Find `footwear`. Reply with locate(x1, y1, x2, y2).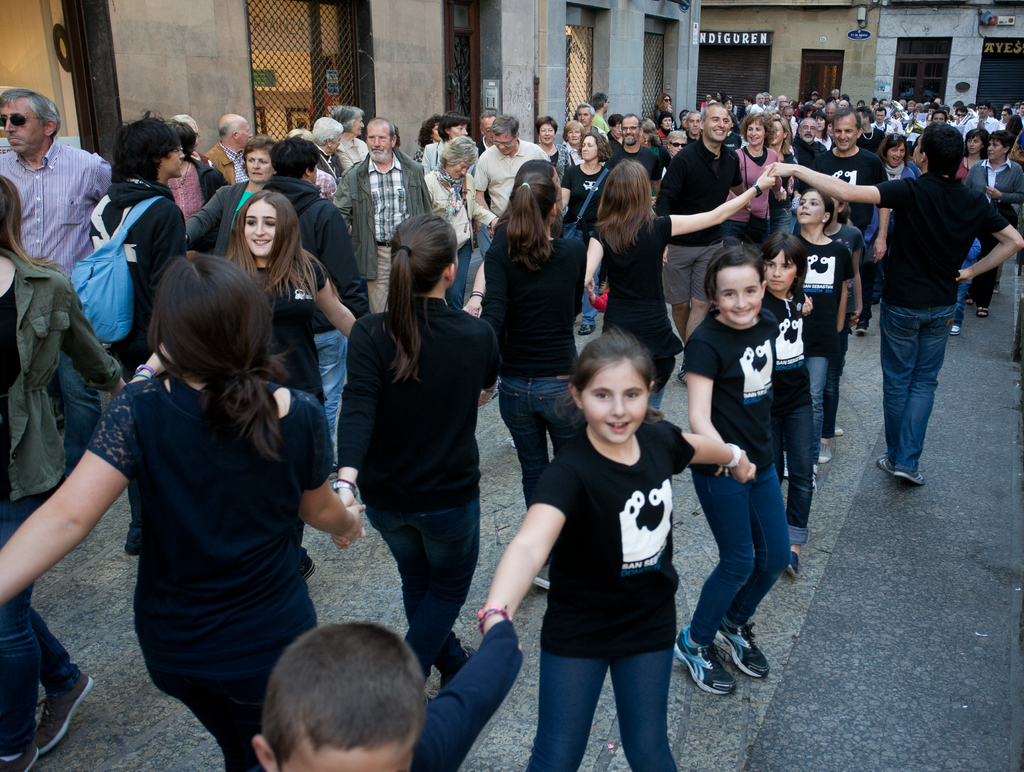
locate(34, 668, 98, 763).
